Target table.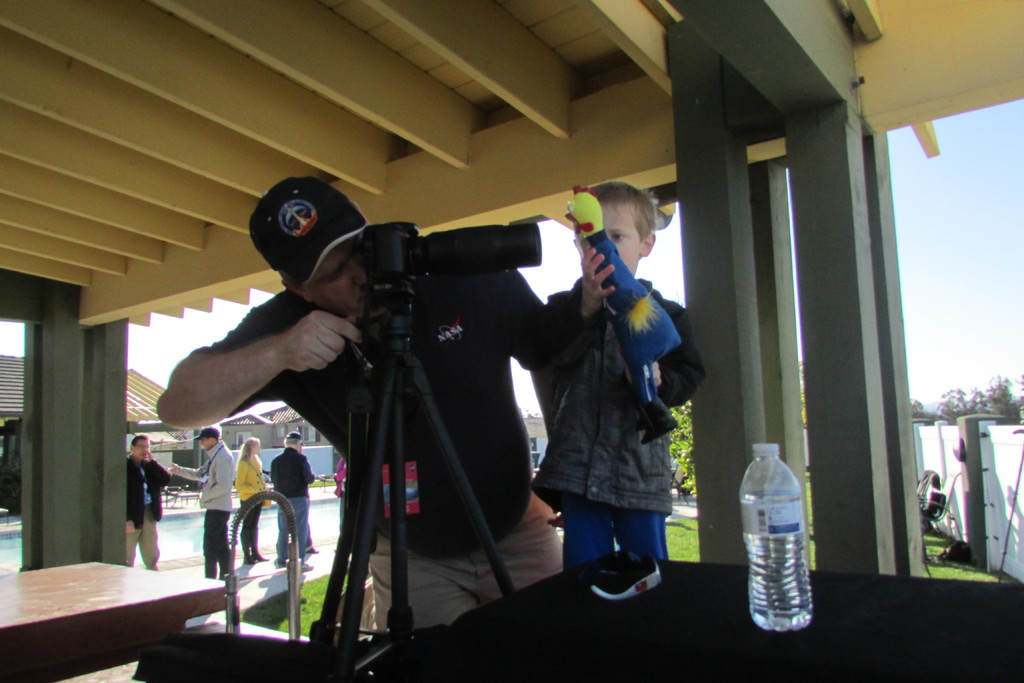
Target region: <box>10,555,249,668</box>.
